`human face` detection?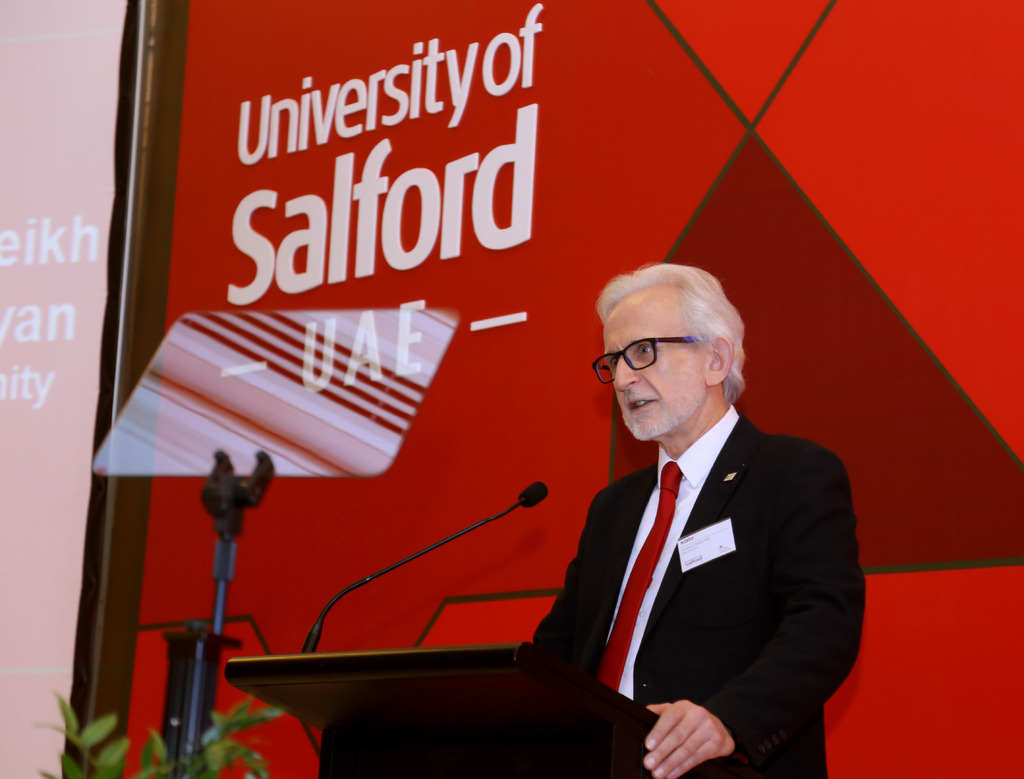
<bbox>601, 305, 707, 443</bbox>
